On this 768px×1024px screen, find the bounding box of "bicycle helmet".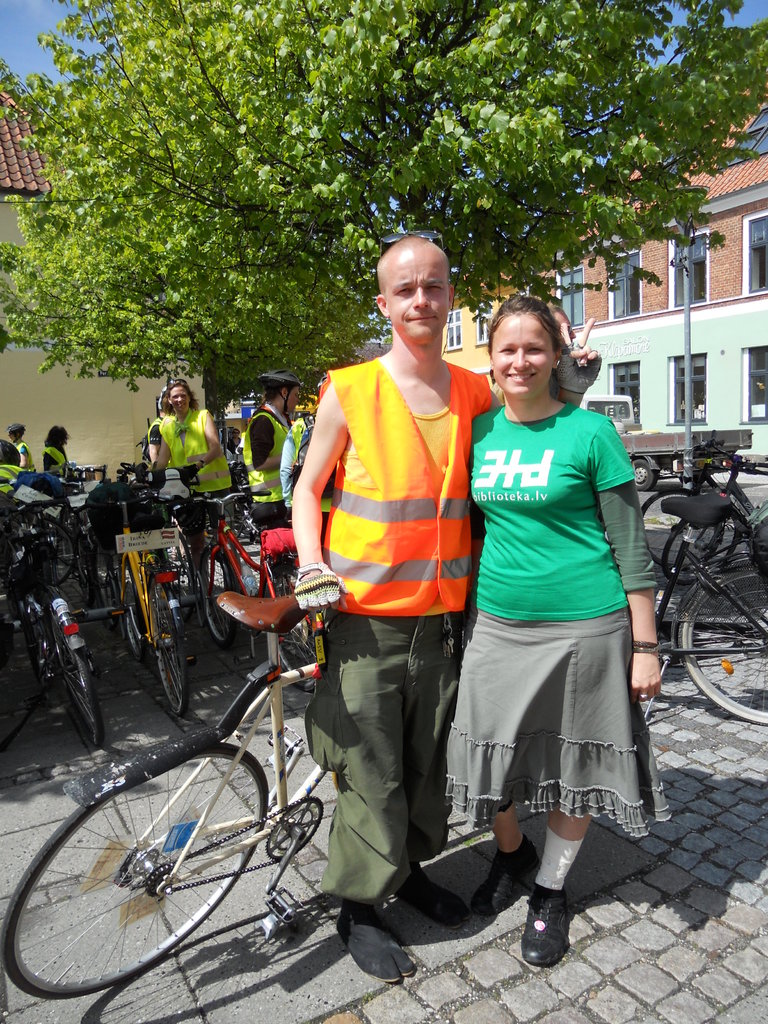
Bounding box: crop(260, 367, 298, 426).
